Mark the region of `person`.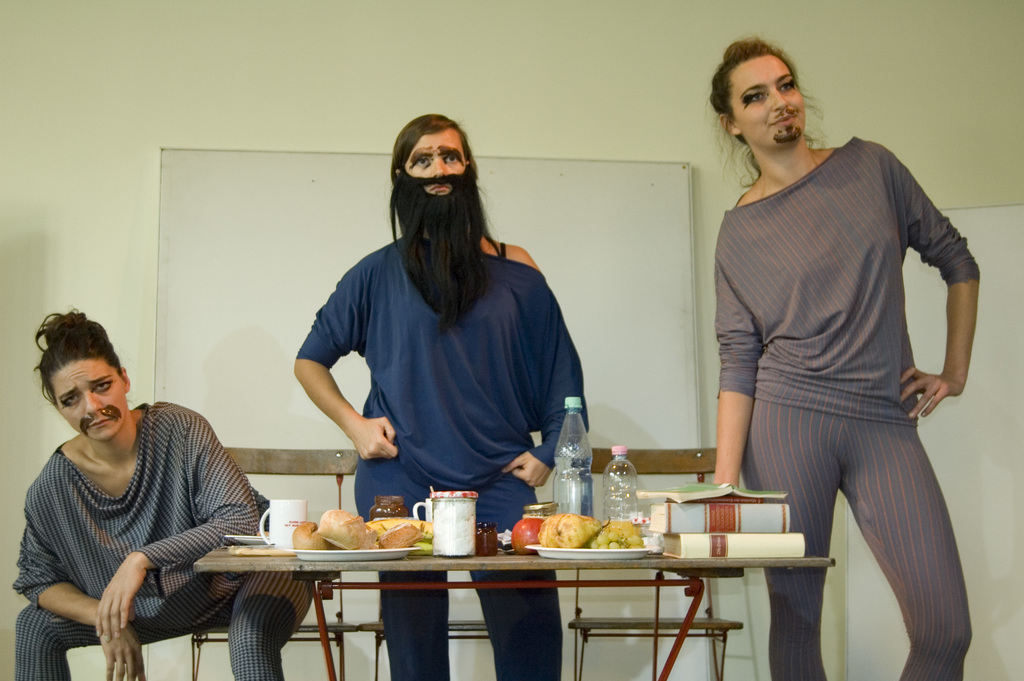
Region: crop(292, 111, 588, 680).
